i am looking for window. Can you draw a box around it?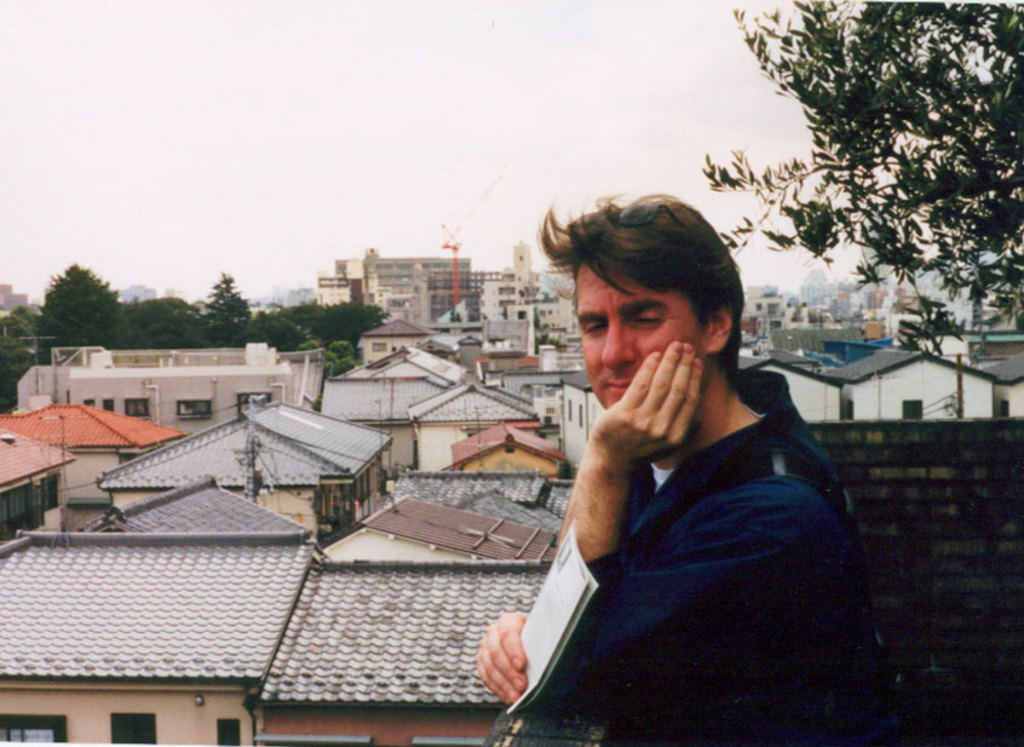
Sure, the bounding box is BBox(905, 393, 919, 415).
